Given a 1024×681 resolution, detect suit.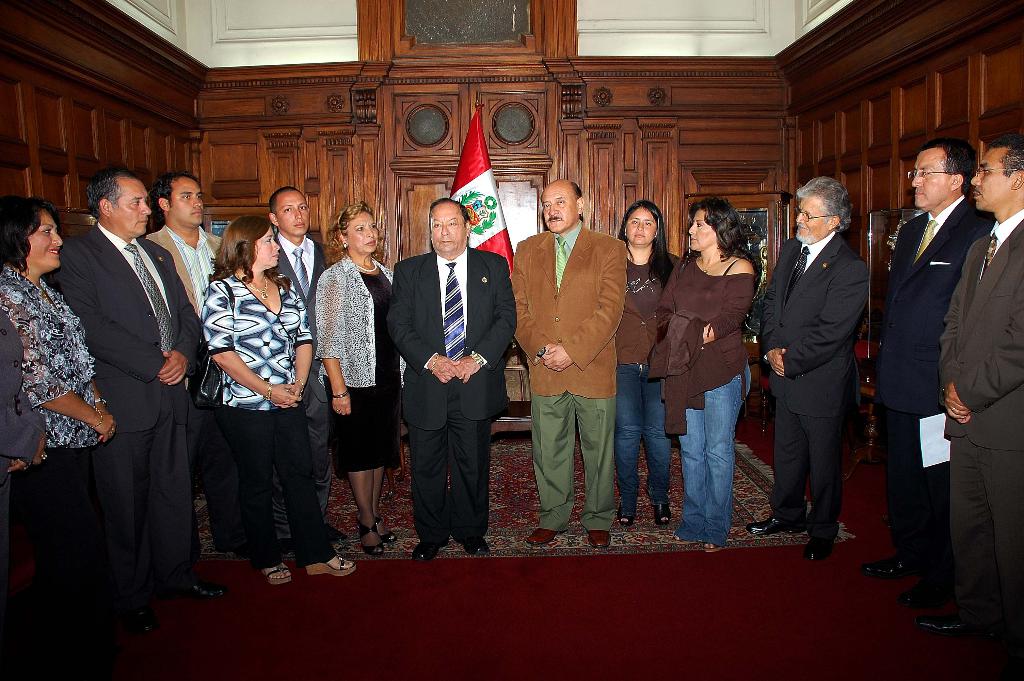
<bbox>940, 217, 1023, 666</bbox>.
